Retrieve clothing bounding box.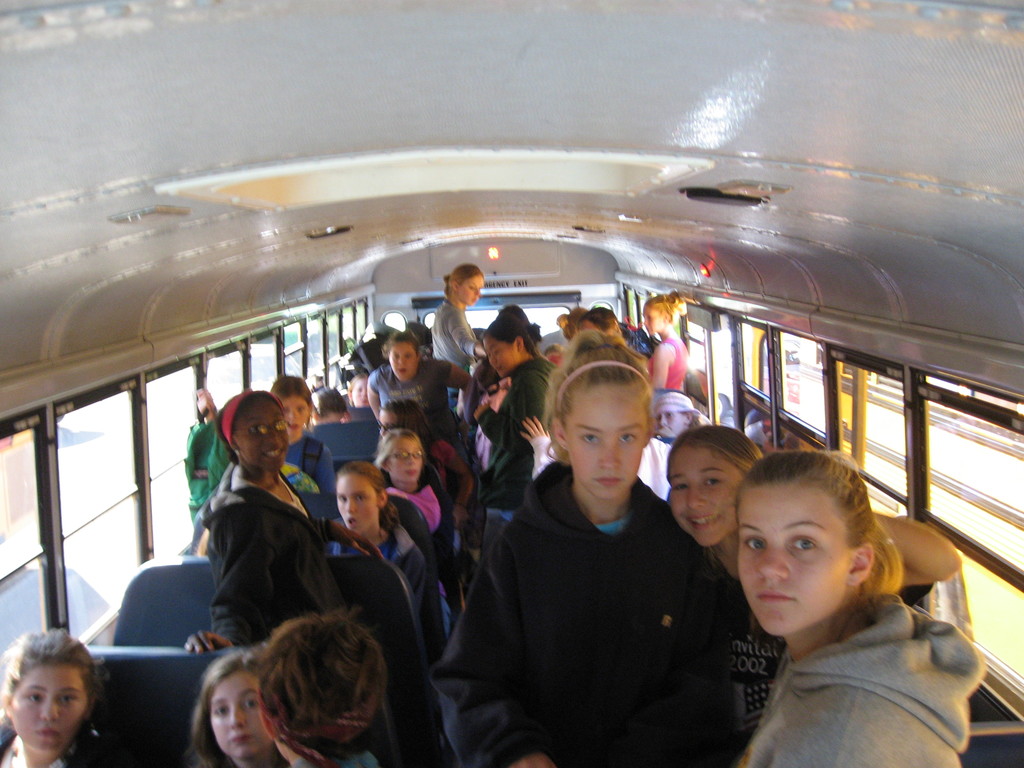
Bounding box: <box>384,462,457,581</box>.
